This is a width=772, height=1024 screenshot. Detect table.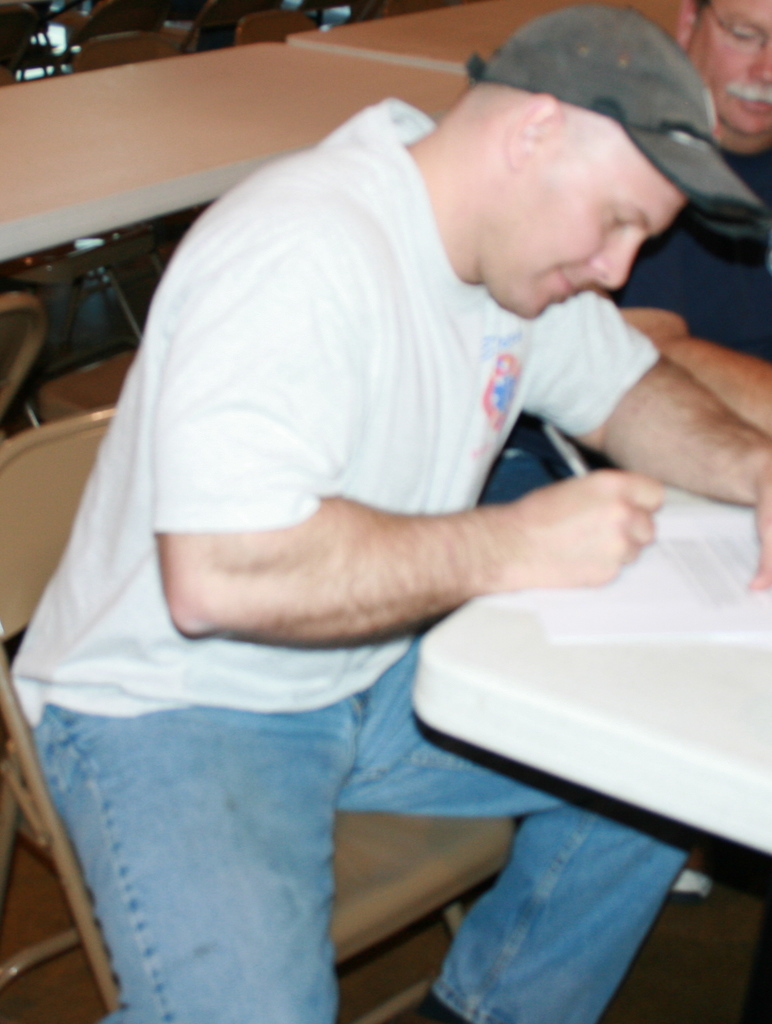
x1=331, y1=556, x2=771, y2=998.
